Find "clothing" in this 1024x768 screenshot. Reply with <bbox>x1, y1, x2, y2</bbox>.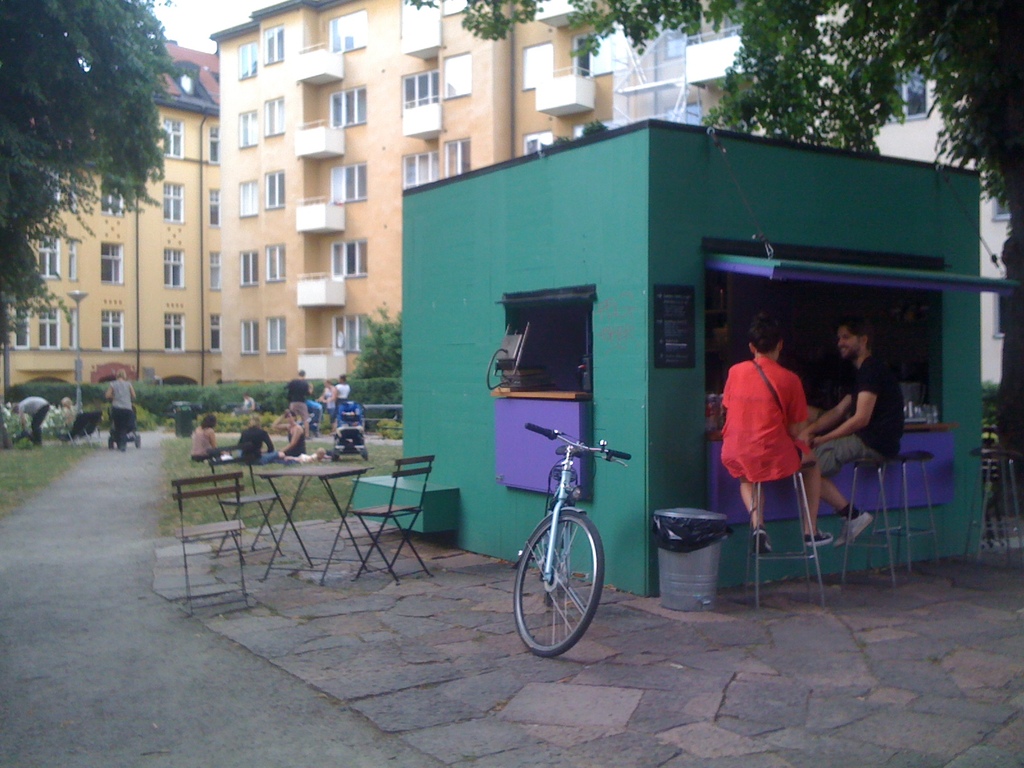
<bbox>806, 348, 903, 481</bbox>.
